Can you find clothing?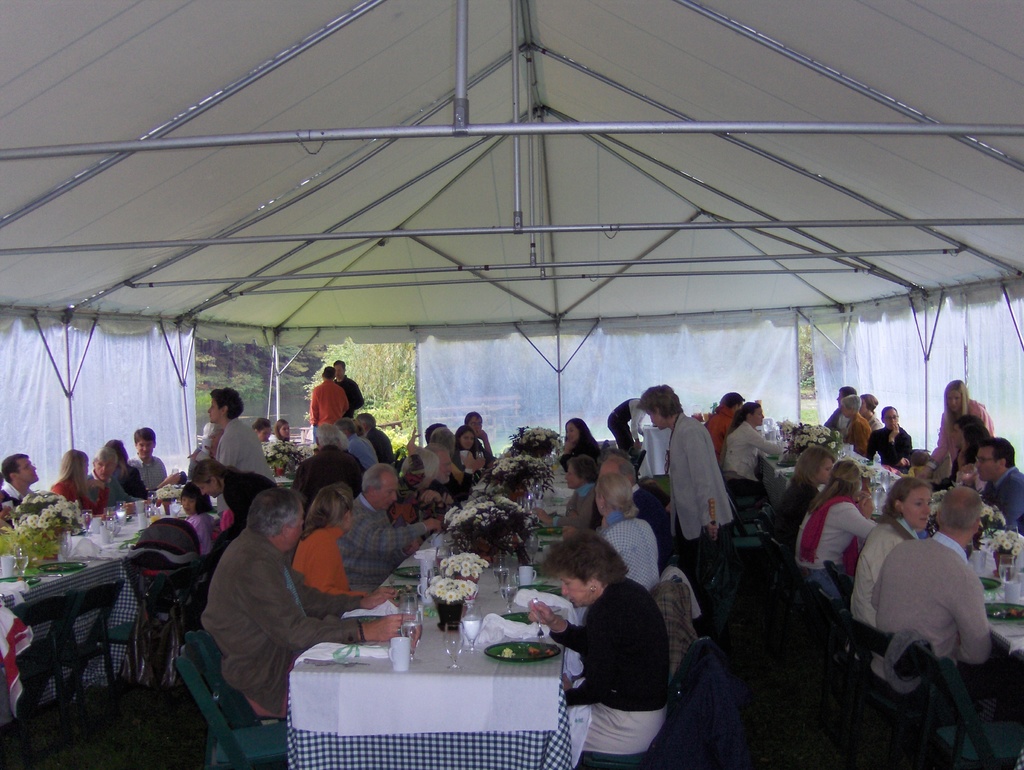
Yes, bounding box: [564,431,598,474].
